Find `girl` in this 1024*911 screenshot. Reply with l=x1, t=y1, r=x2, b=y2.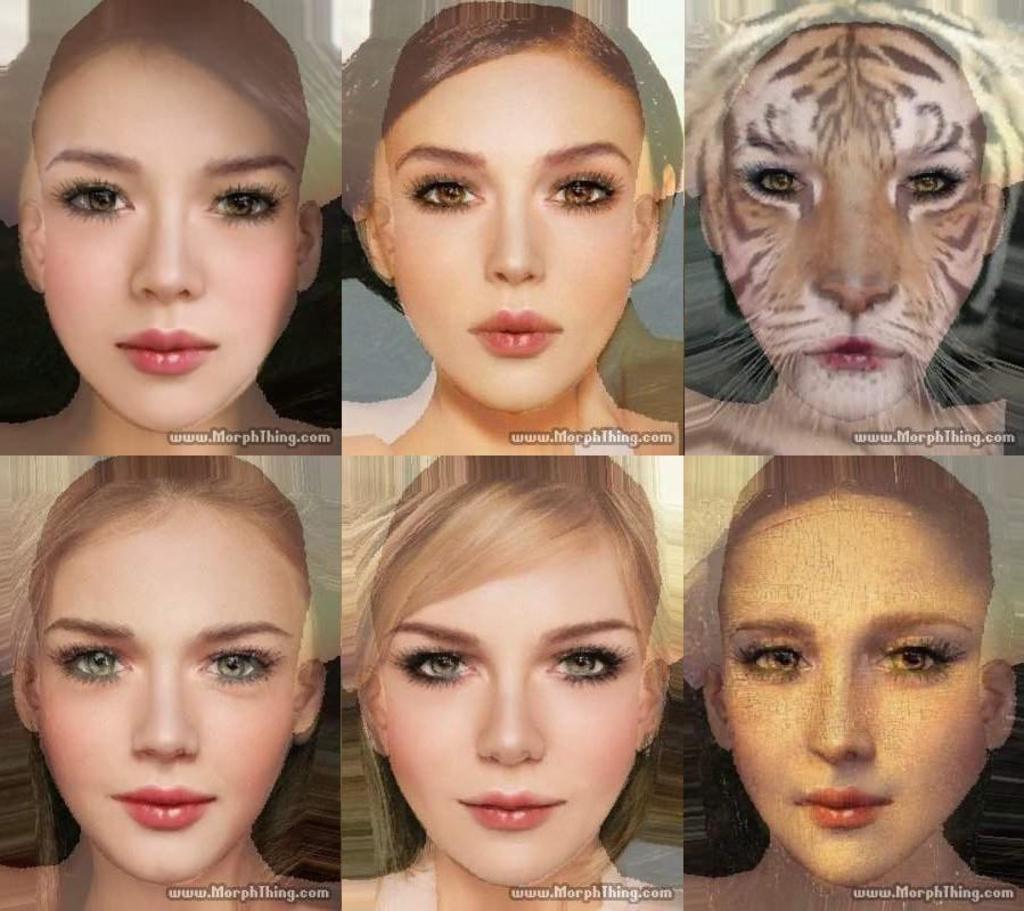
l=329, t=0, r=682, b=457.
